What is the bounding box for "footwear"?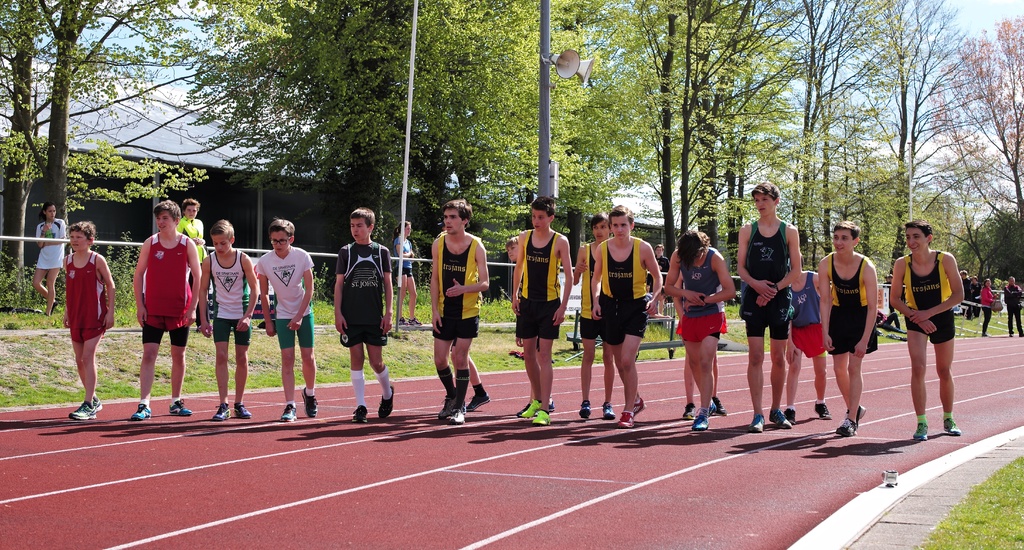
locate(400, 315, 408, 327).
